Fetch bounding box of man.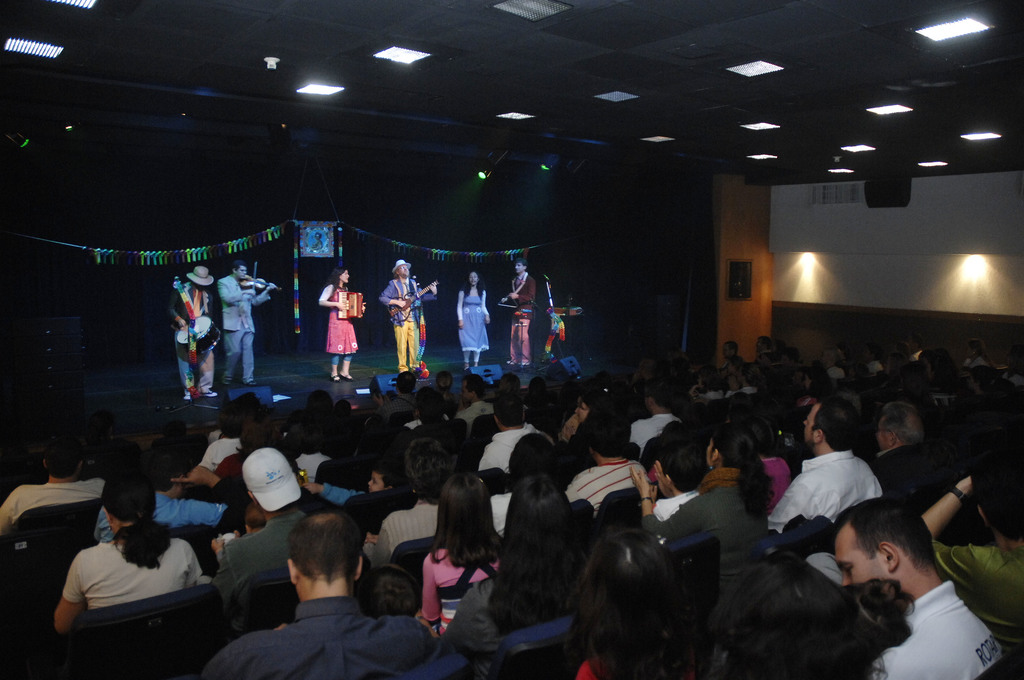
Bbox: box(376, 371, 418, 415).
